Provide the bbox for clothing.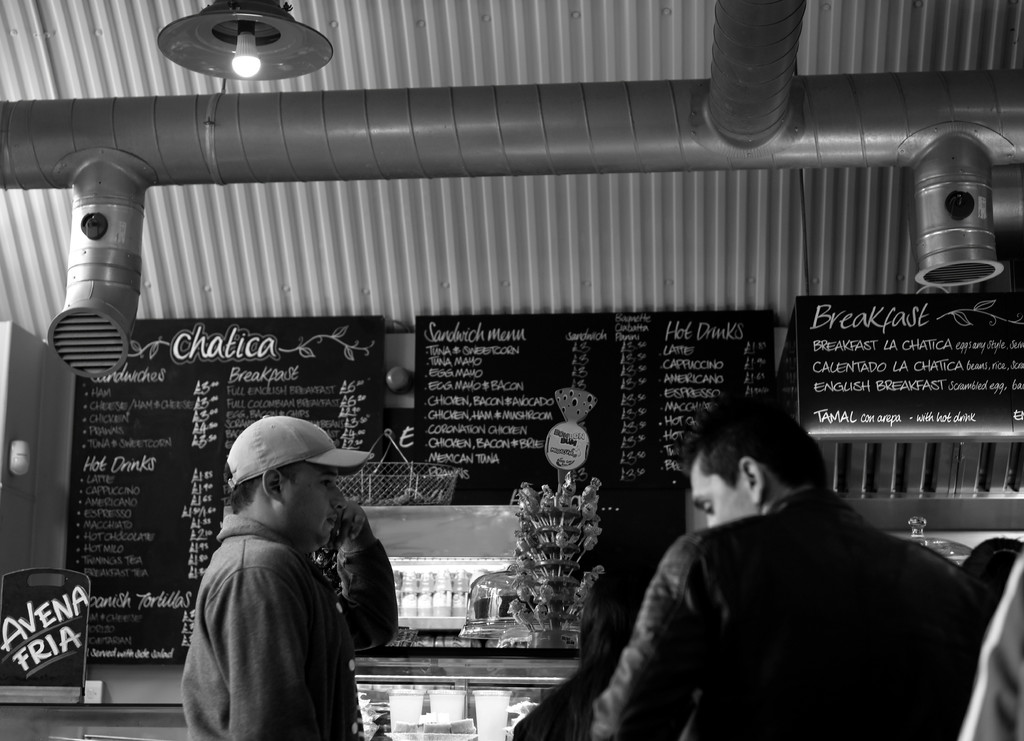
box(154, 457, 362, 739).
